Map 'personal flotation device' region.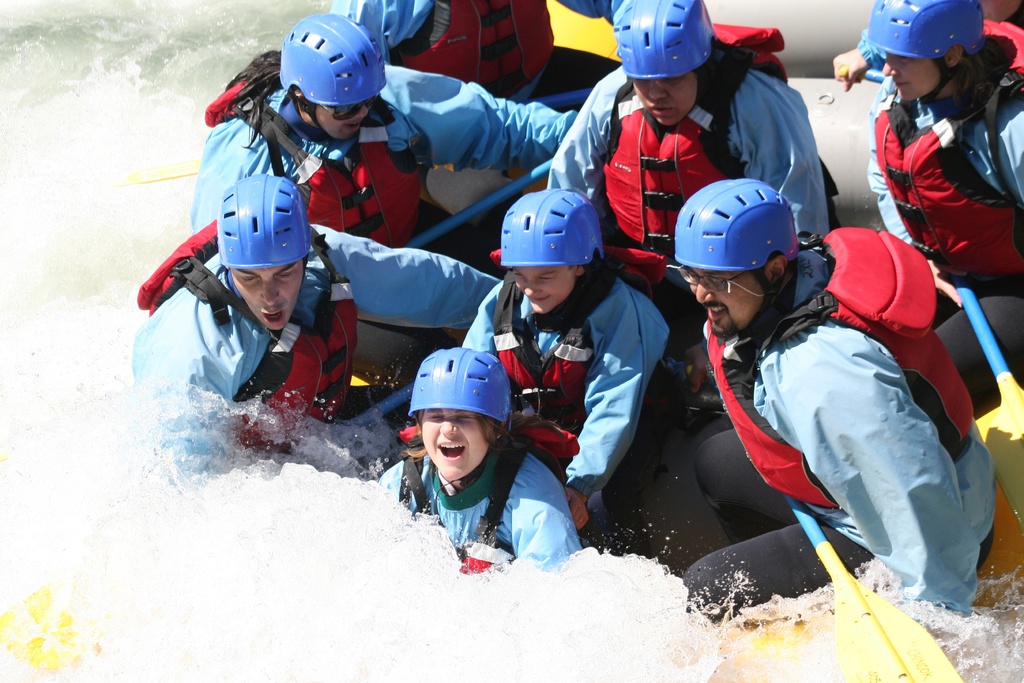
Mapped to [x1=877, y1=12, x2=1020, y2=296].
